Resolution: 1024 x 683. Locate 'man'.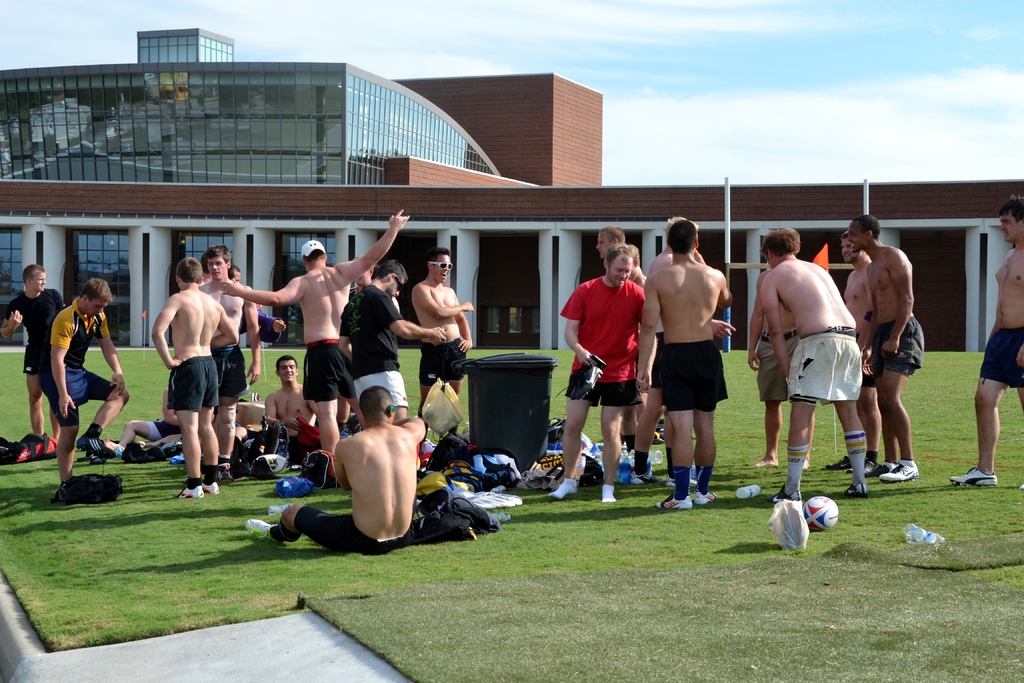
left=751, top=253, right=815, bottom=472.
